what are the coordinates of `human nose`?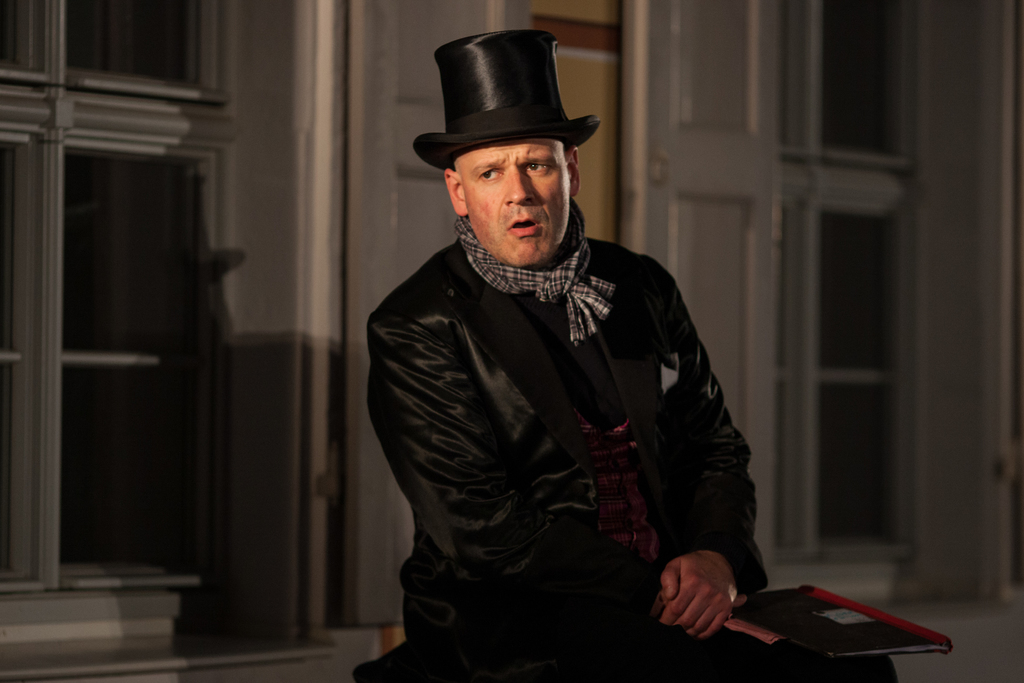
rect(502, 170, 534, 205).
